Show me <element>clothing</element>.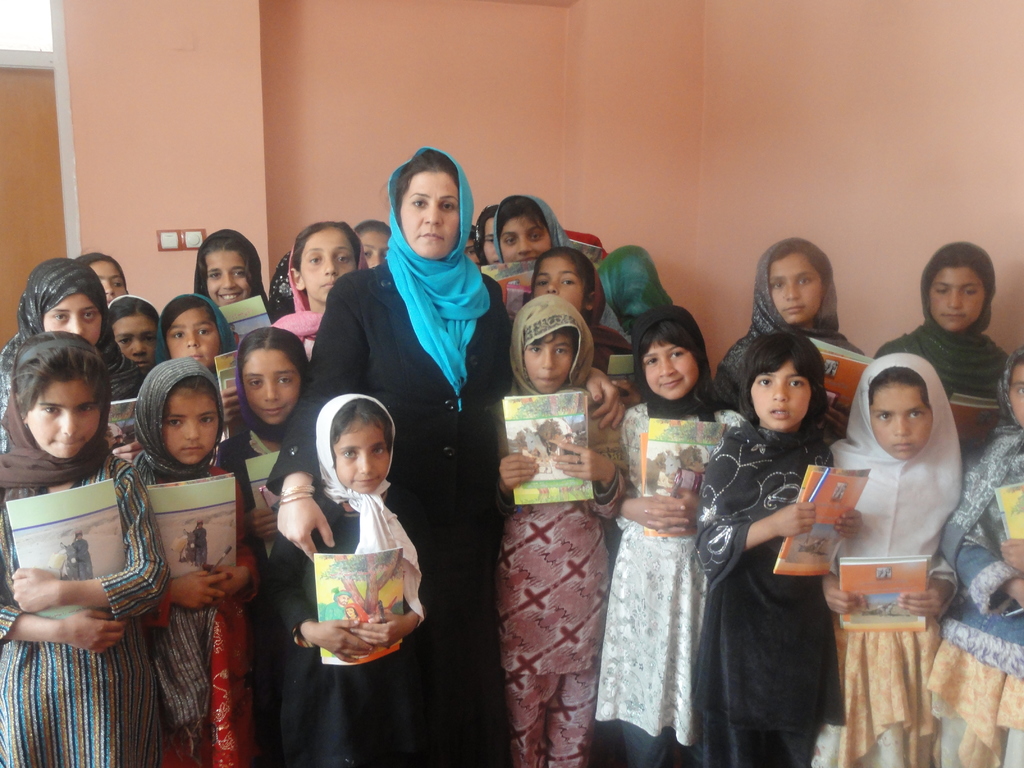
<element>clothing</element> is here: box(590, 405, 751, 767).
